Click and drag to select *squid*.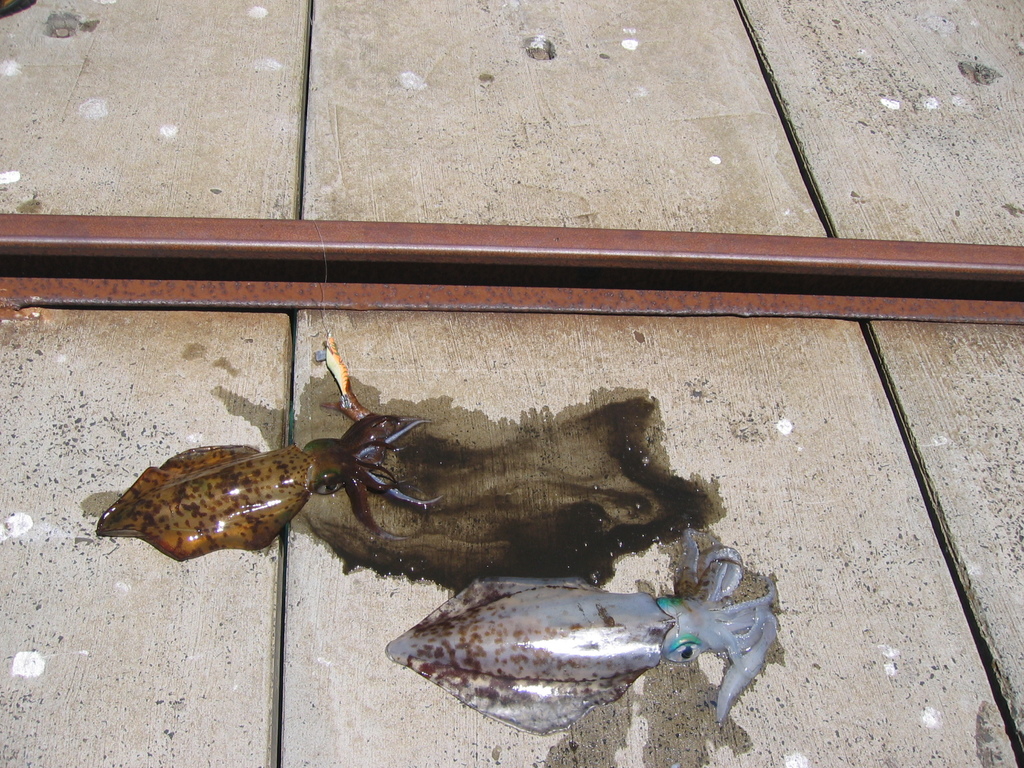
Selection: (x1=94, y1=336, x2=448, y2=563).
